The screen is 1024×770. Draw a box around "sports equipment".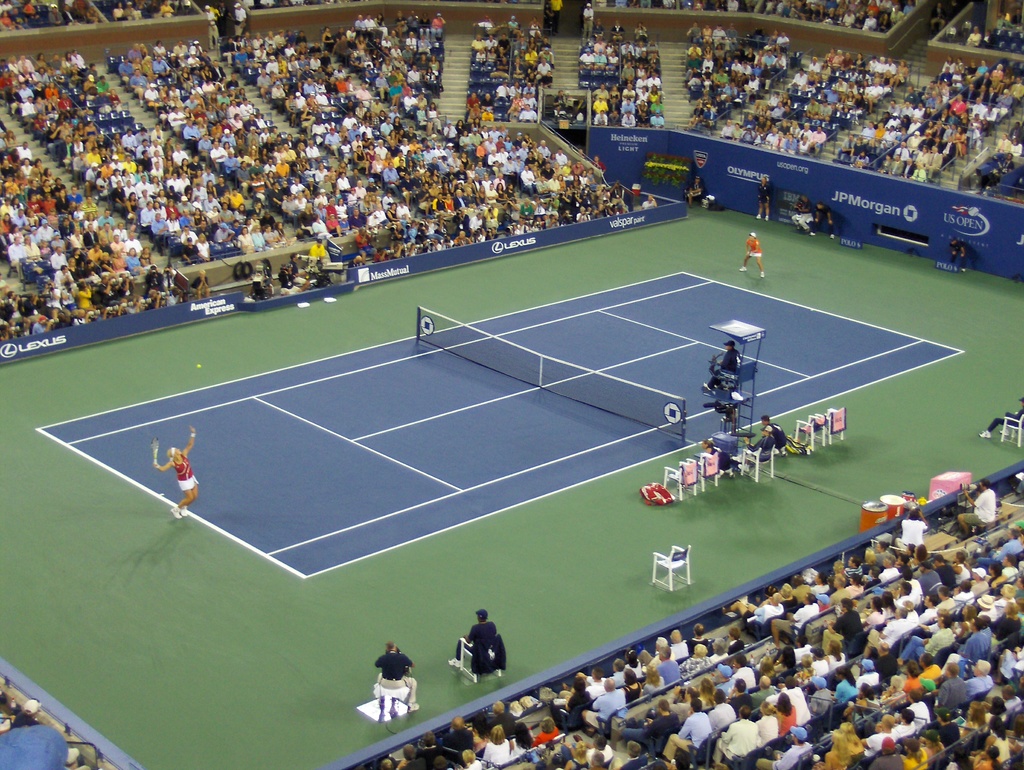
box(147, 435, 163, 467).
